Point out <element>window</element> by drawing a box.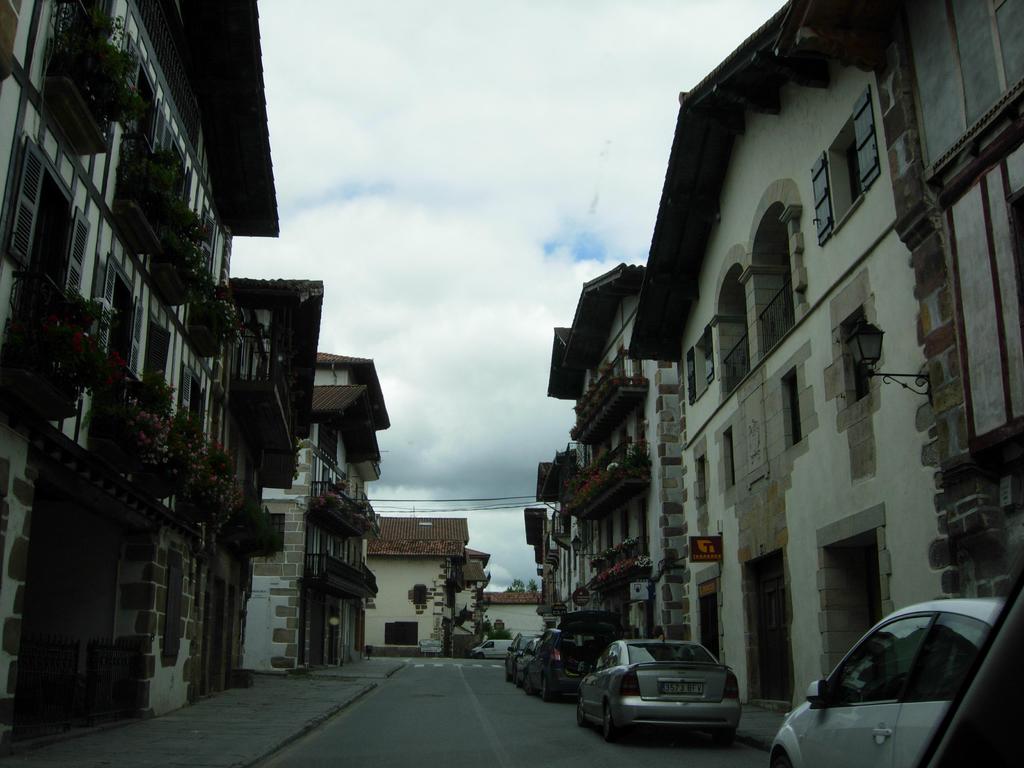
box(813, 84, 886, 246).
